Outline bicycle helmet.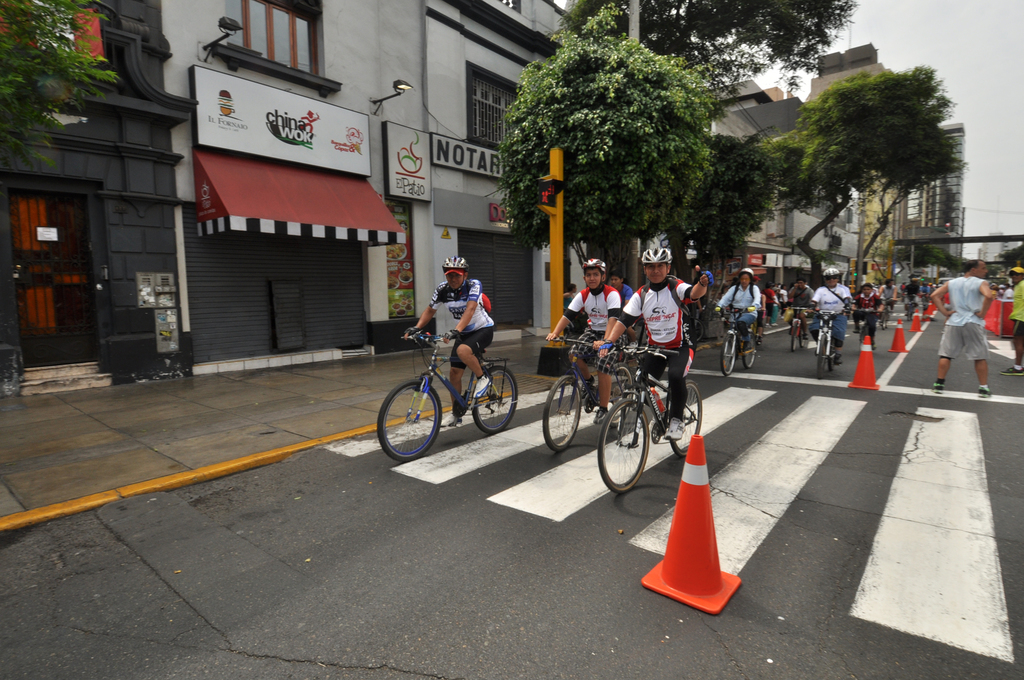
Outline: region(641, 247, 672, 270).
